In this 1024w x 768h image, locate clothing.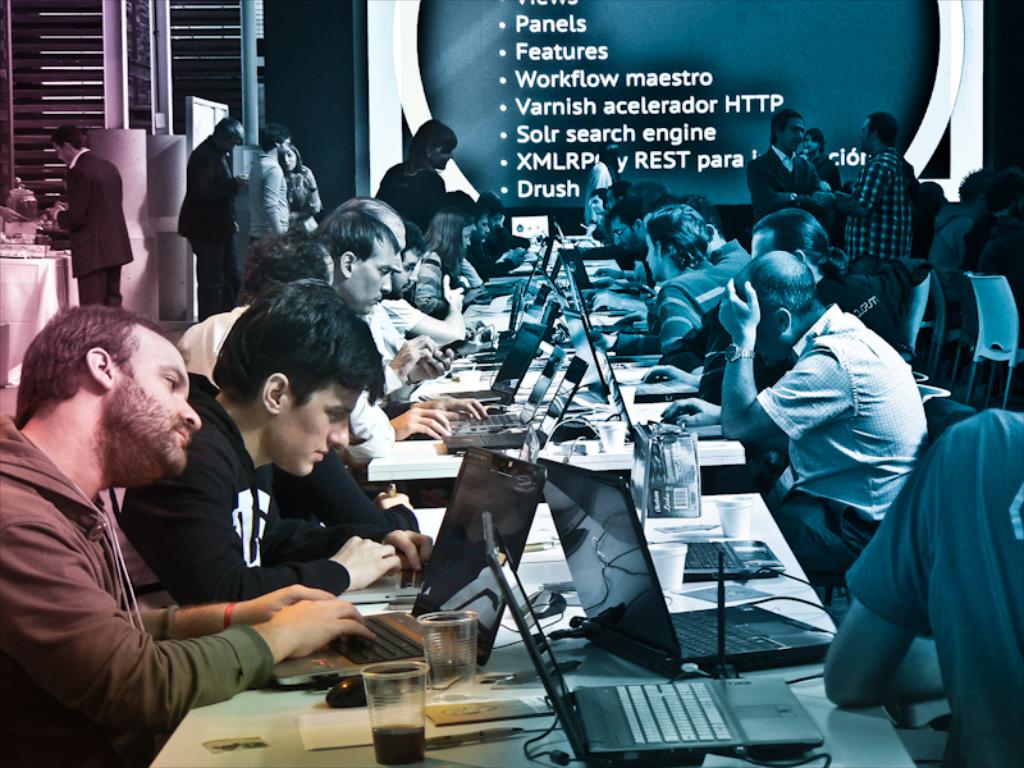
Bounding box: [687, 265, 914, 384].
